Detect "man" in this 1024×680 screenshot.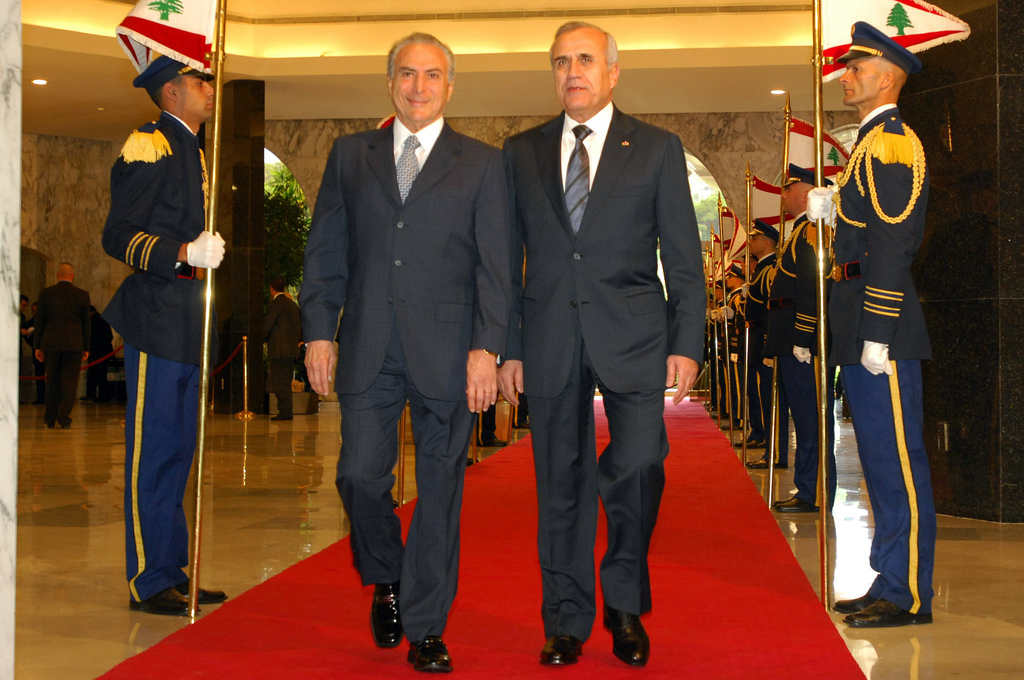
Detection: 771/162/841/518.
